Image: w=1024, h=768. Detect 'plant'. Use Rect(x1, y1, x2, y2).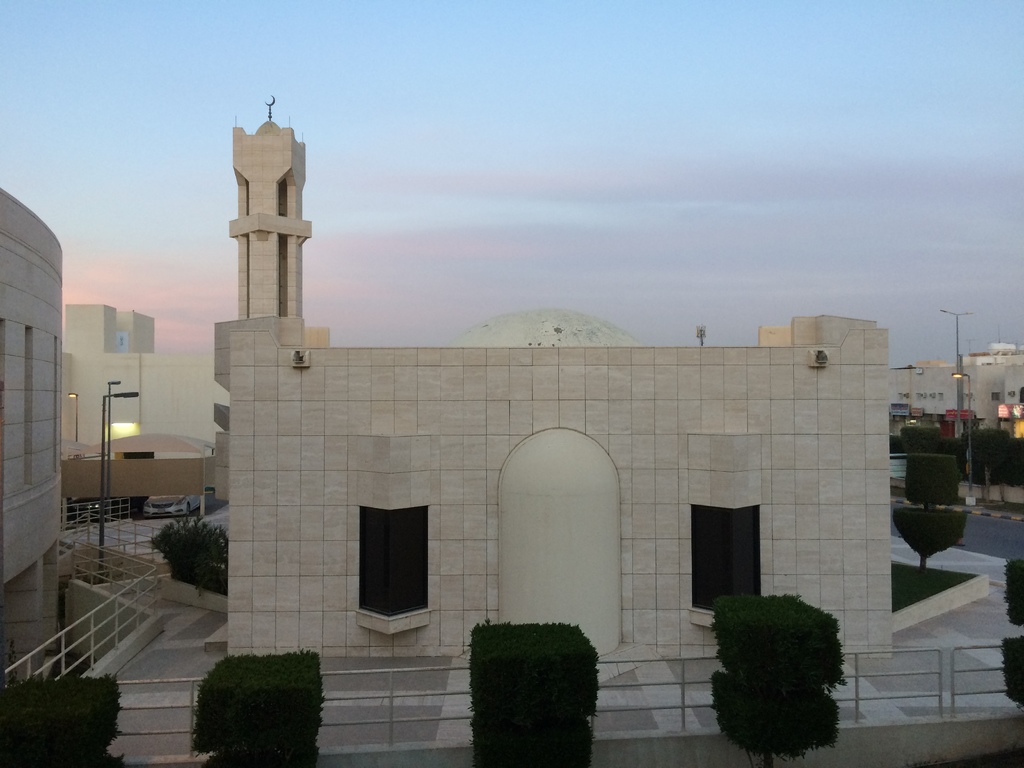
Rect(898, 418, 935, 458).
